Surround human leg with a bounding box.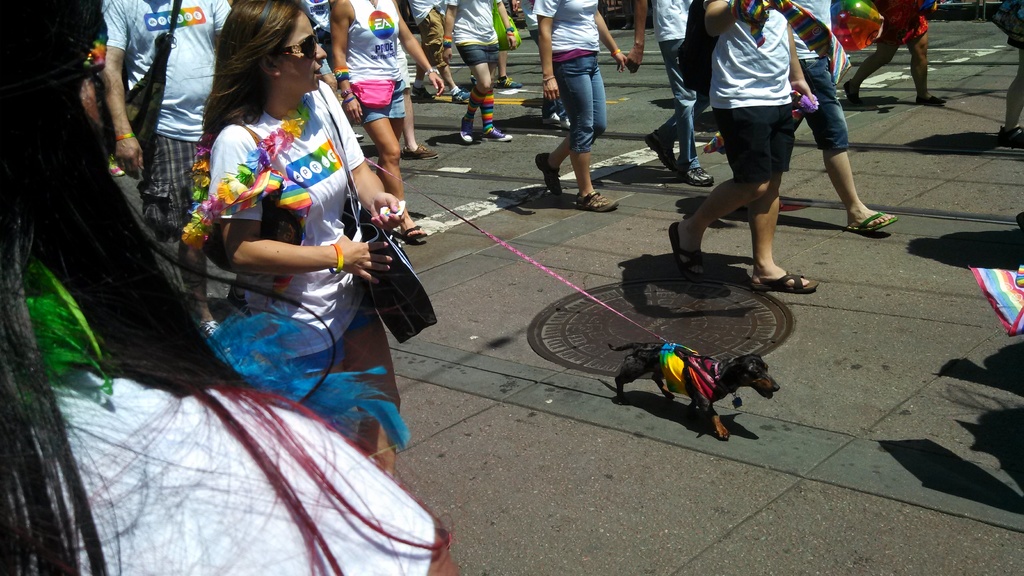
815:60:886:214.
